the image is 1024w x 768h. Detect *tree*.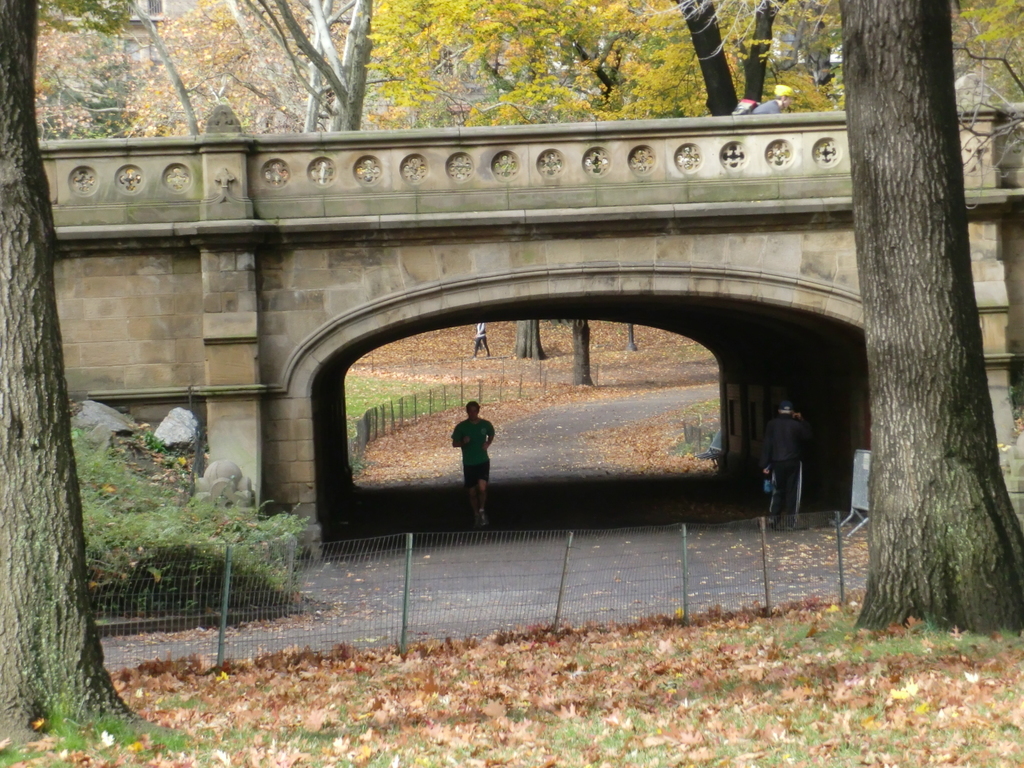
Detection: (0,0,131,760).
